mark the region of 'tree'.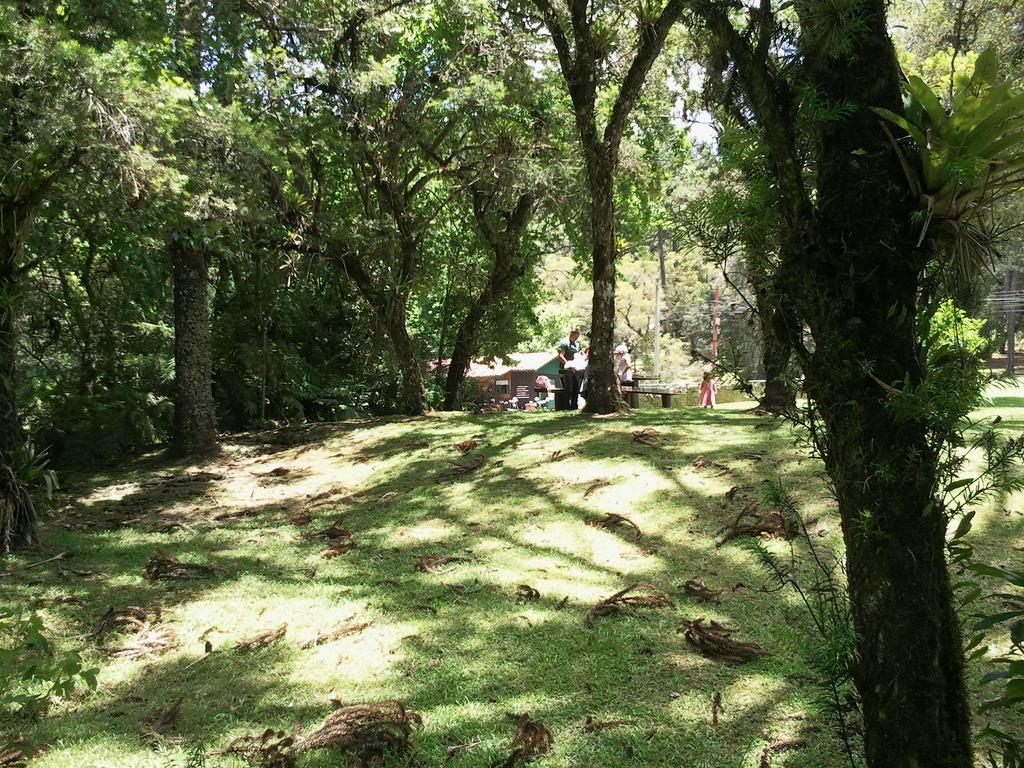
Region: crop(3, 0, 281, 554).
